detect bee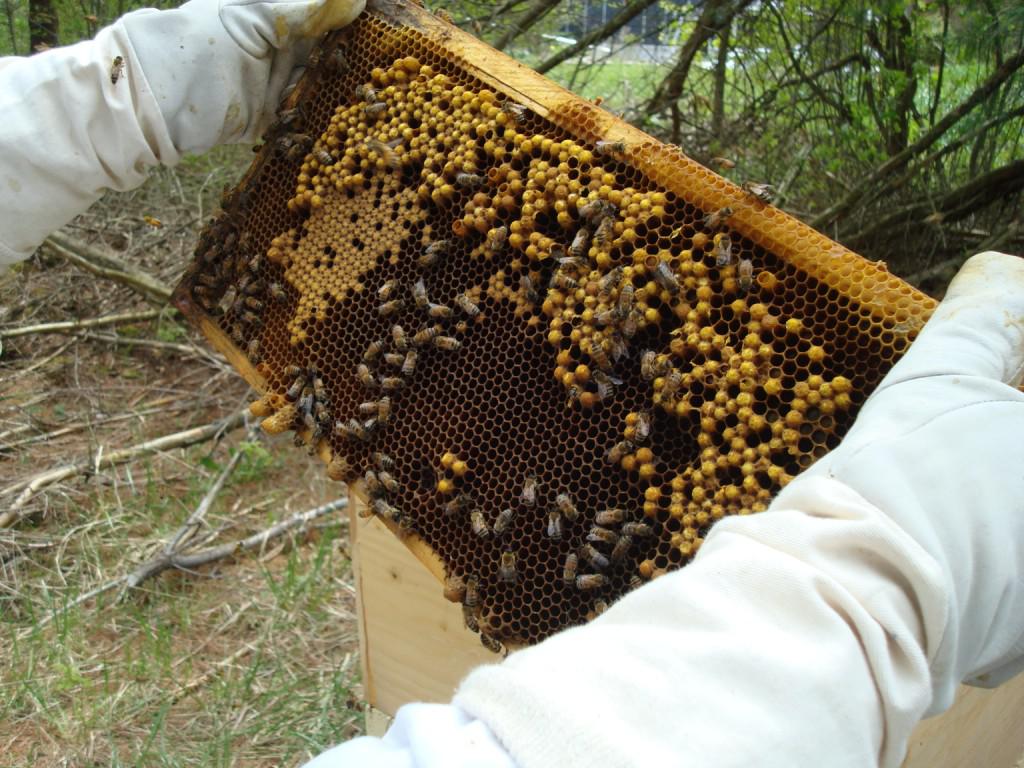
pyautogui.locateOnScreen(213, 285, 235, 317)
